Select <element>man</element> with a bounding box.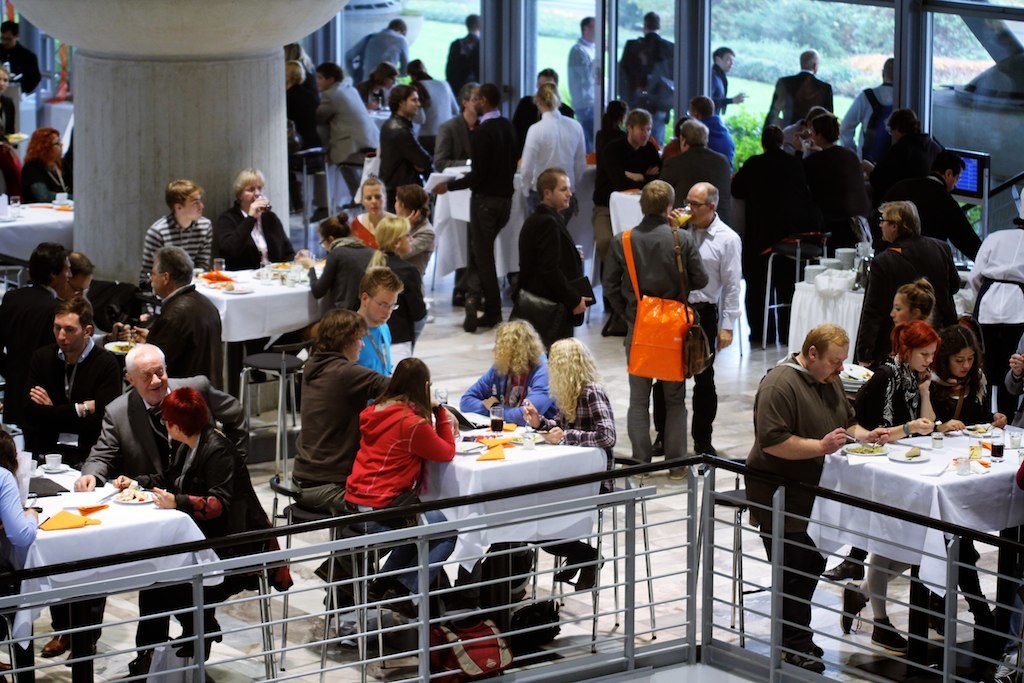
564/16/601/136.
